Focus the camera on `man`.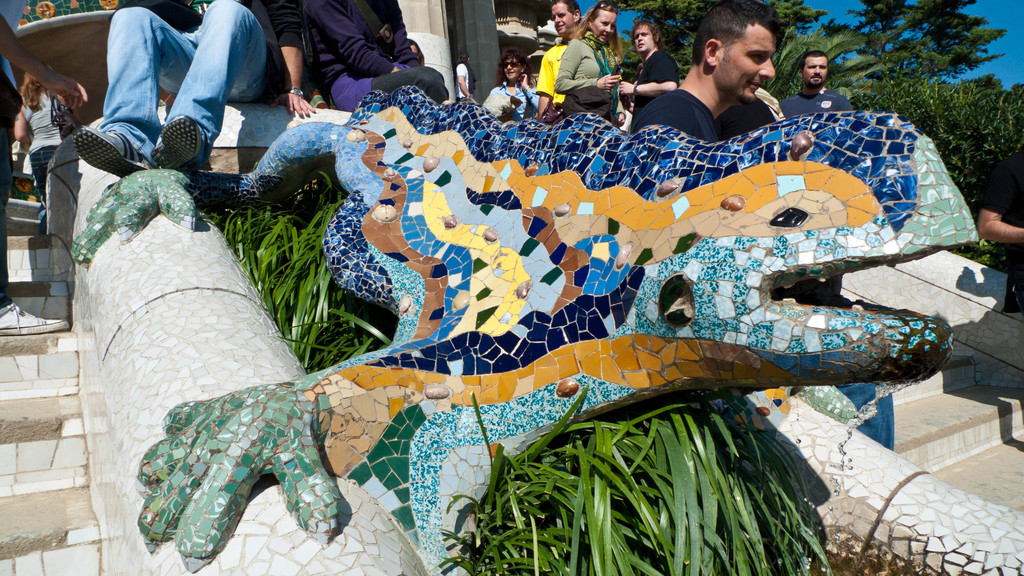
Focus region: locate(975, 147, 1023, 255).
